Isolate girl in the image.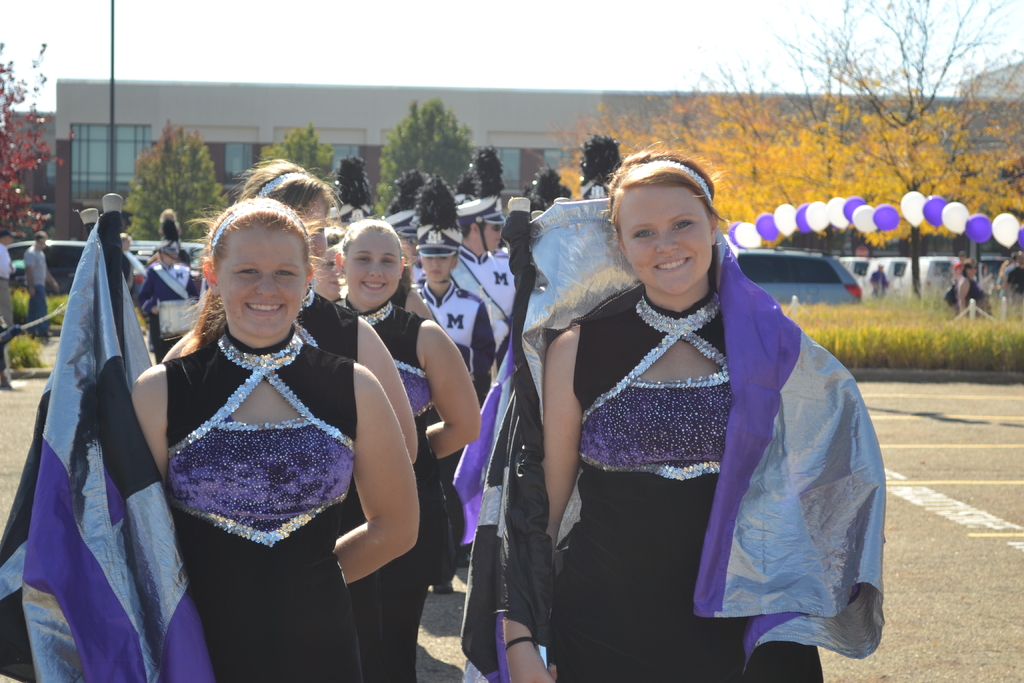
Isolated region: box(492, 145, 818, 682).
